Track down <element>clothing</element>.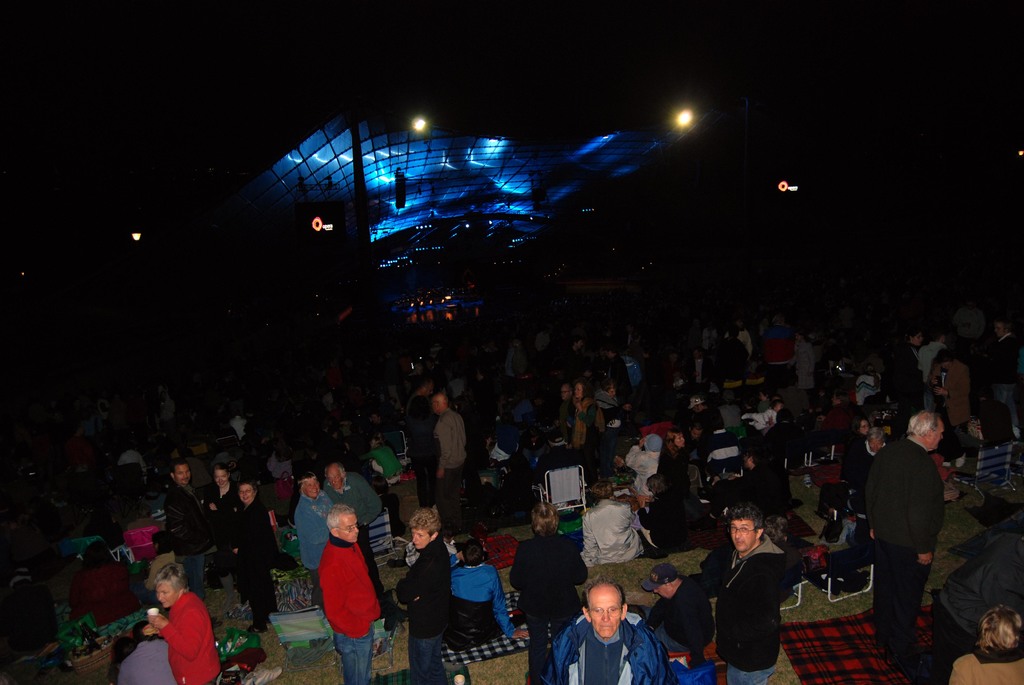
Tracked to select_region(928, 360, 973, 448).
